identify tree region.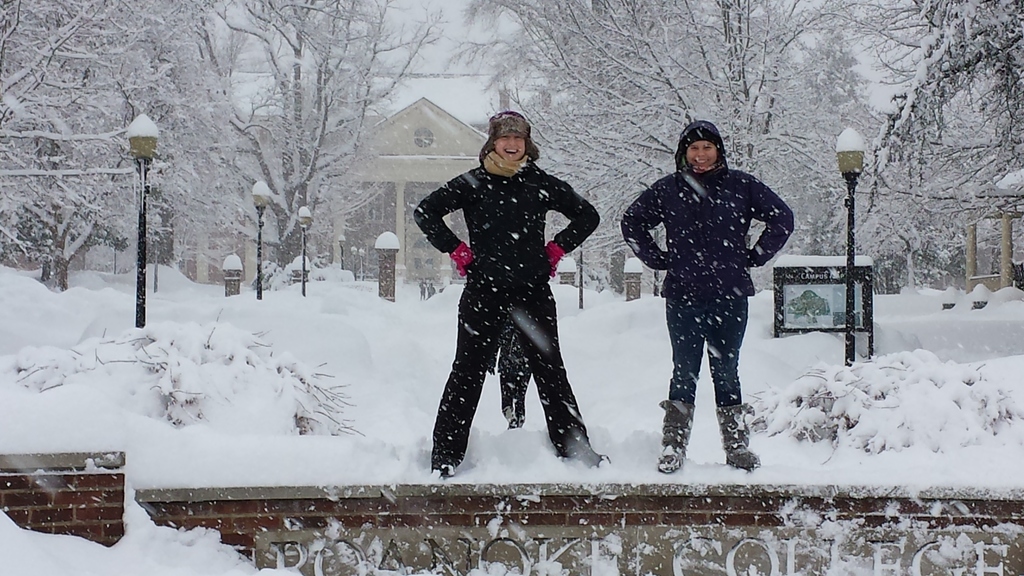
Region: left=865, top=1, right=1023, bottom=295.
